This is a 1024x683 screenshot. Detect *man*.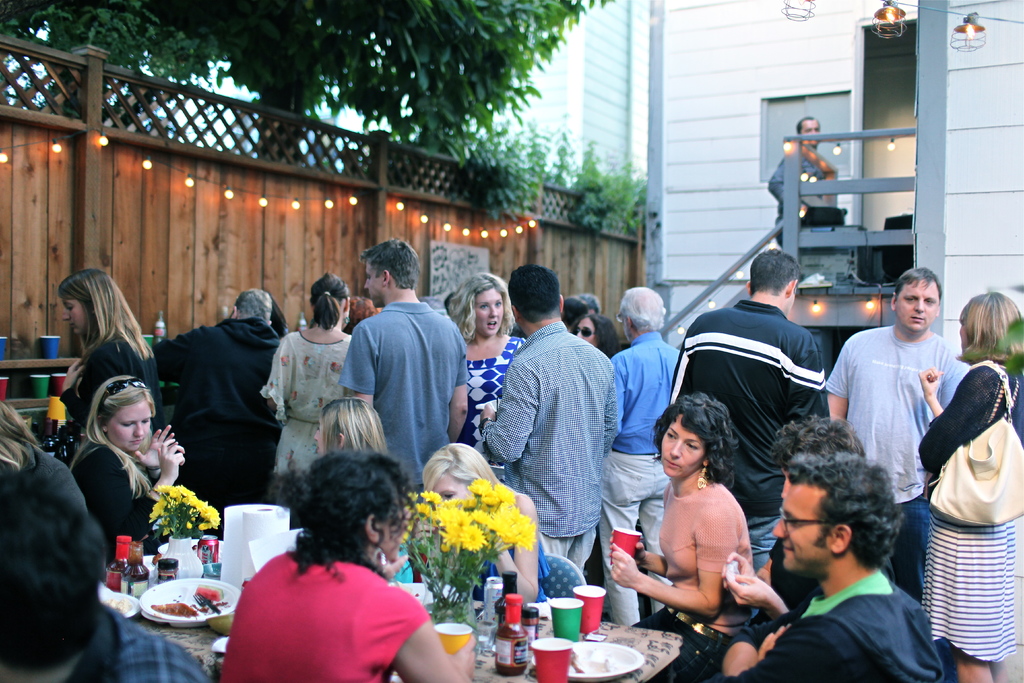
x1=820, y1=265, x2=964, y2=599.
